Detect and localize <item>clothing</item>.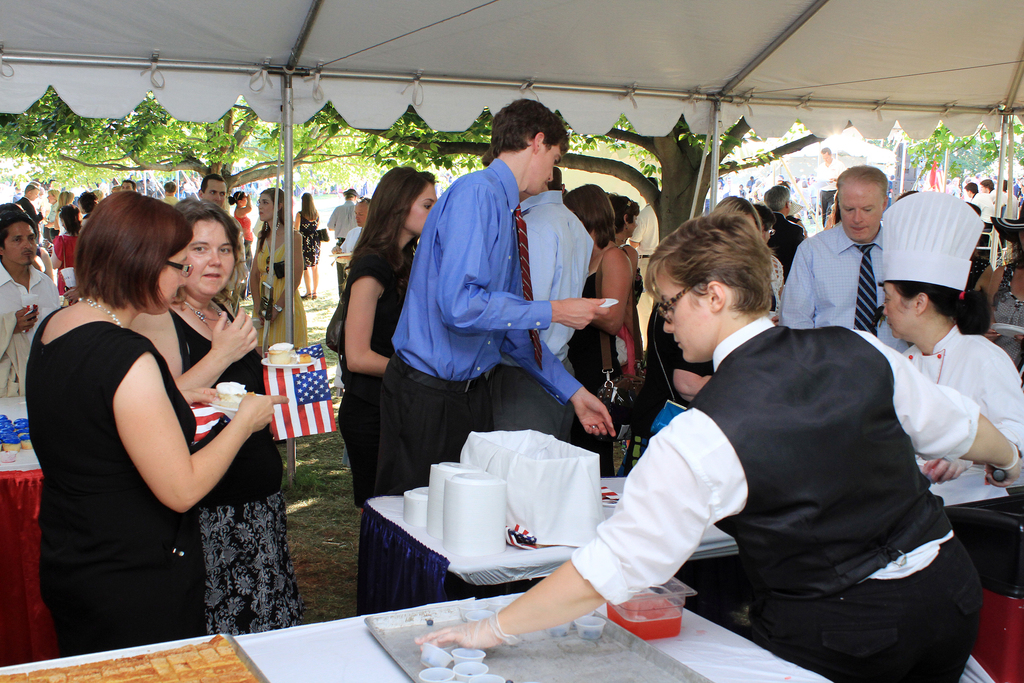
Localized at [x1=379, y1=145, x2=621, y2=491].
